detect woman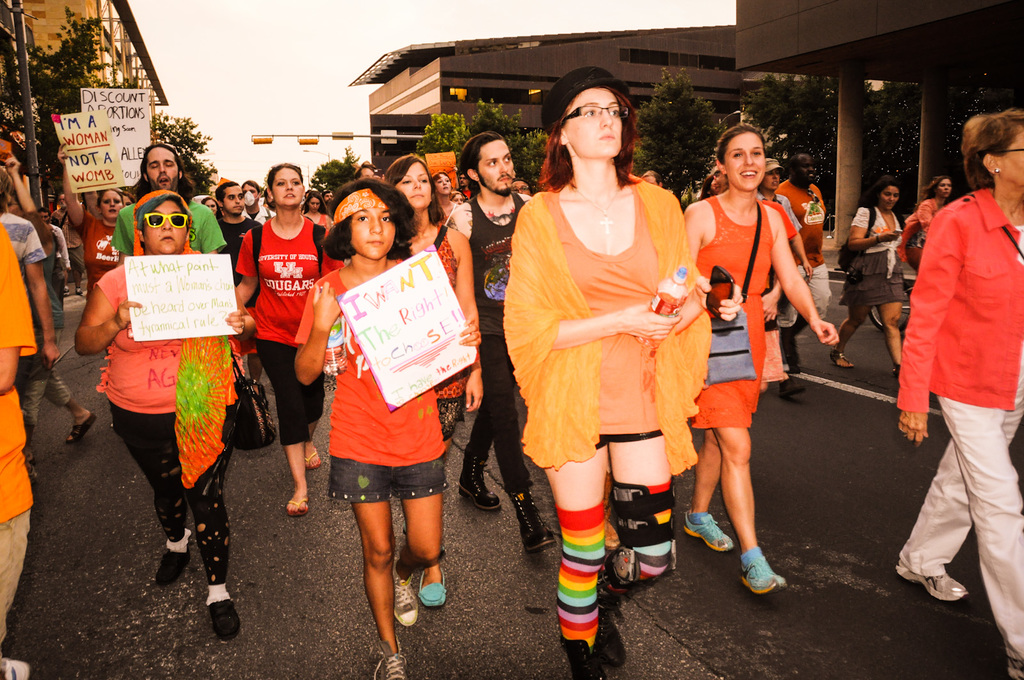
383,154,484,629
